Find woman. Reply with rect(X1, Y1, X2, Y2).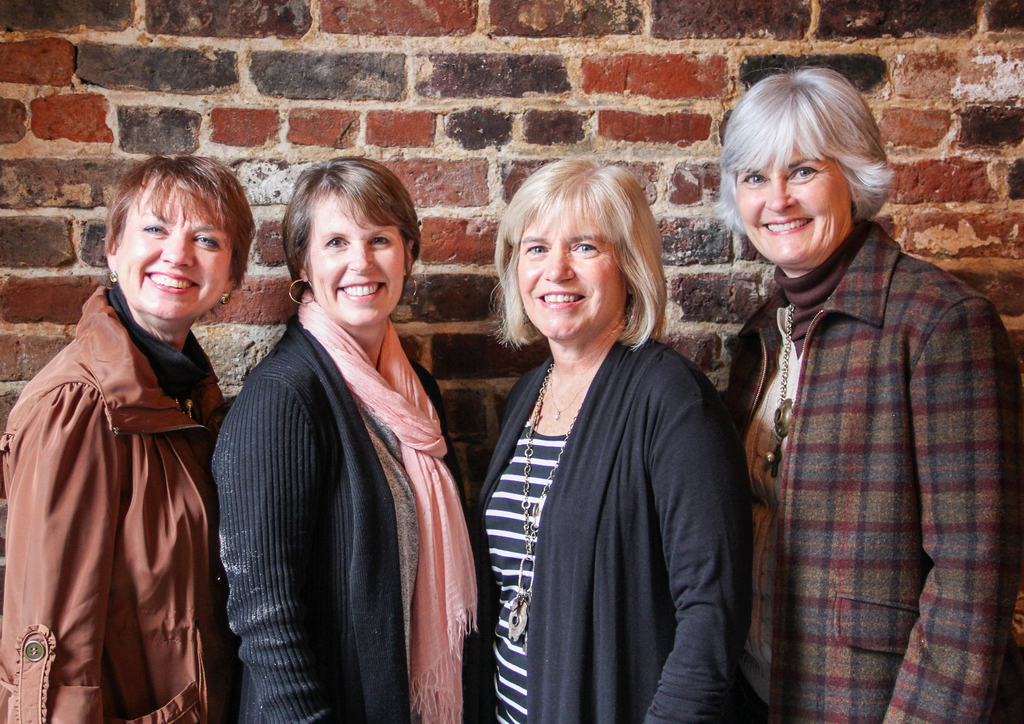
rect(459, 154, 751, 719).
